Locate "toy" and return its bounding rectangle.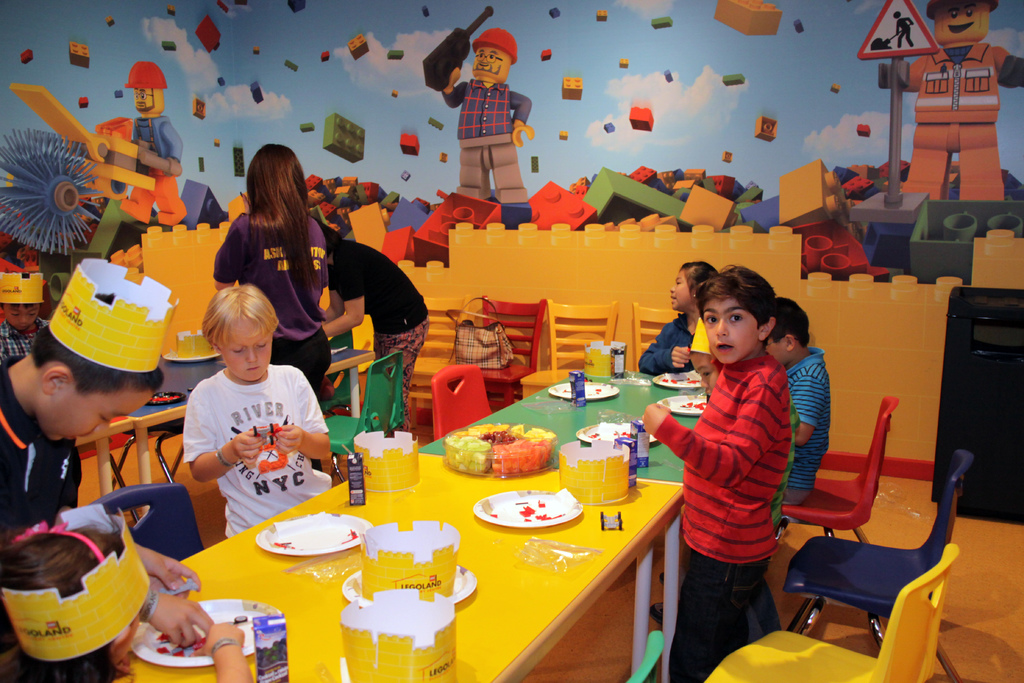
[490,509,500,518].
